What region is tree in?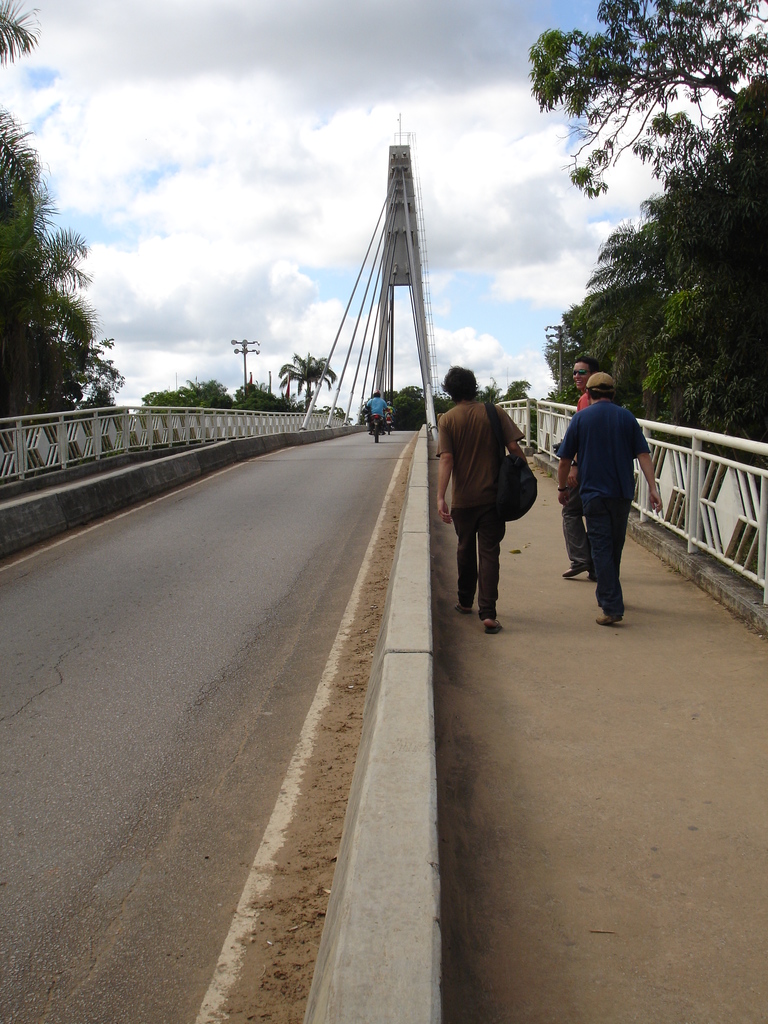
<bbox>0, 0, 86, 413</bbox>.
